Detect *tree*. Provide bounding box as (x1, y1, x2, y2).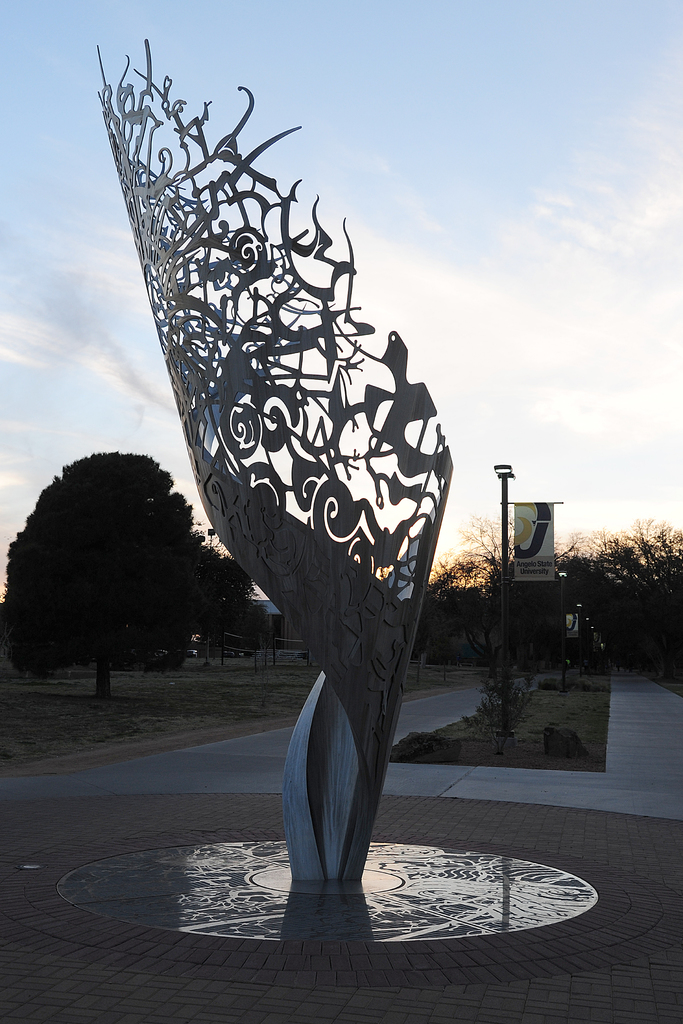
(5, 426, 213, 712).
